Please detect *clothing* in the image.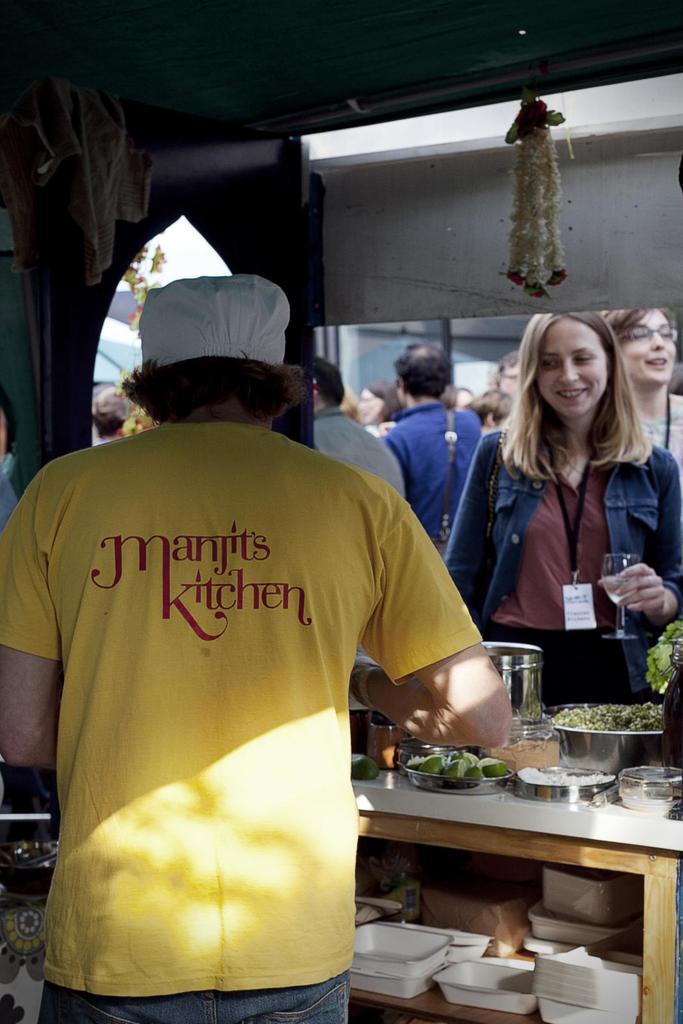
pyautogui.locateOnScreen(309, 403, 401, 501).
